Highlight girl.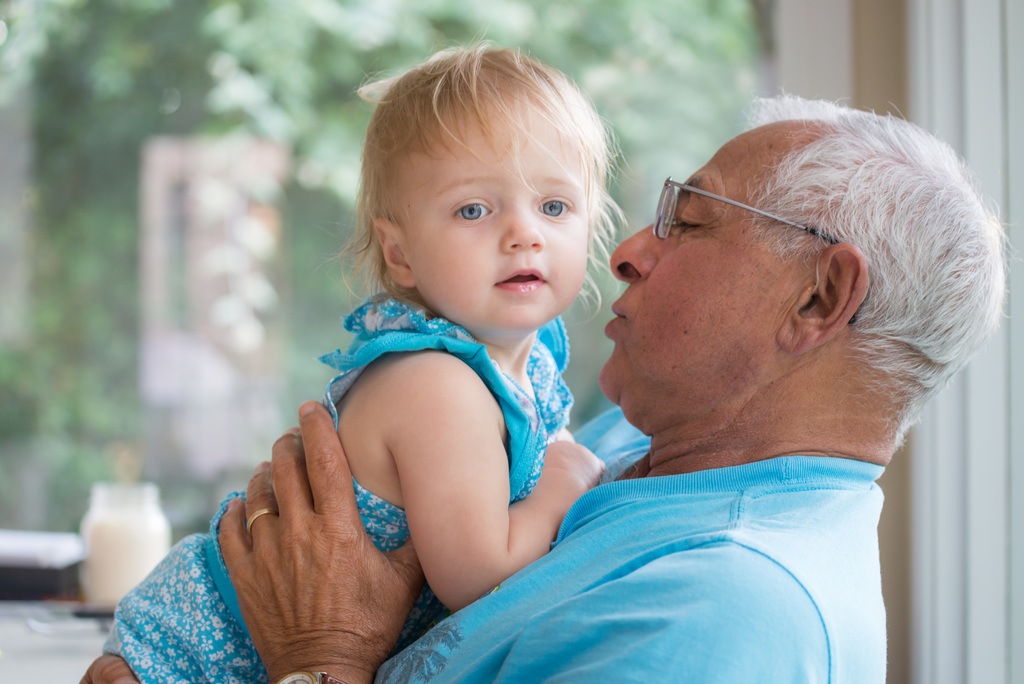
Highlighted region: [x1=106, y1=40, x2=621, y2=683].
